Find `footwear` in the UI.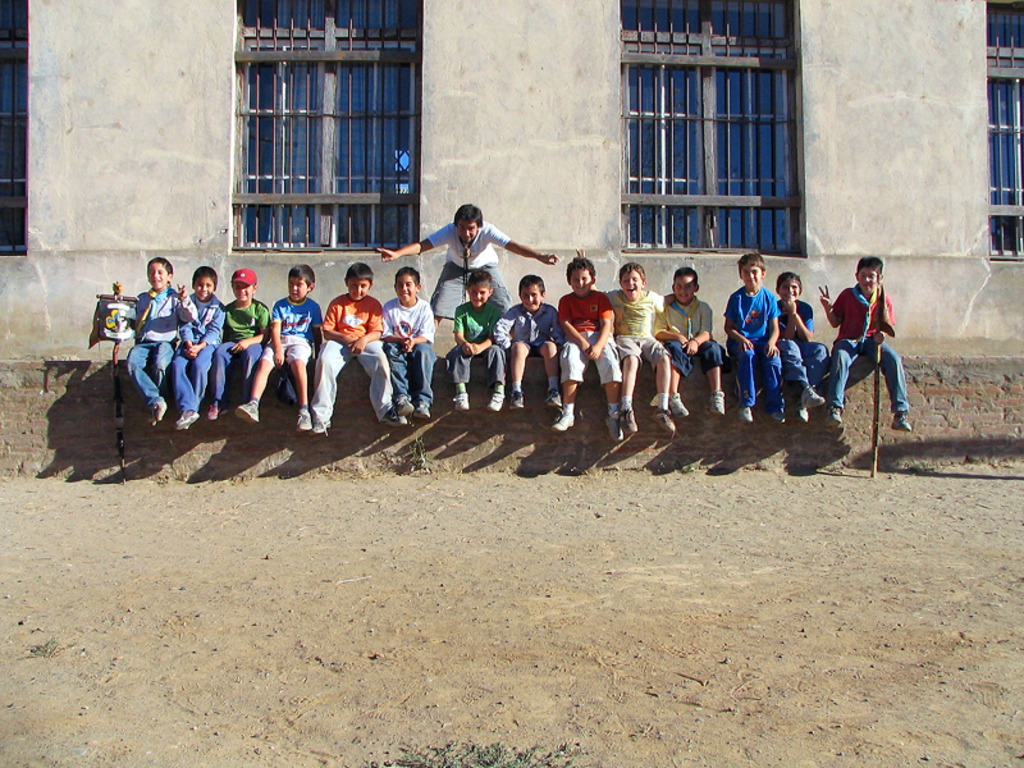
UI element at select_region(709, 389, 726, 417).
